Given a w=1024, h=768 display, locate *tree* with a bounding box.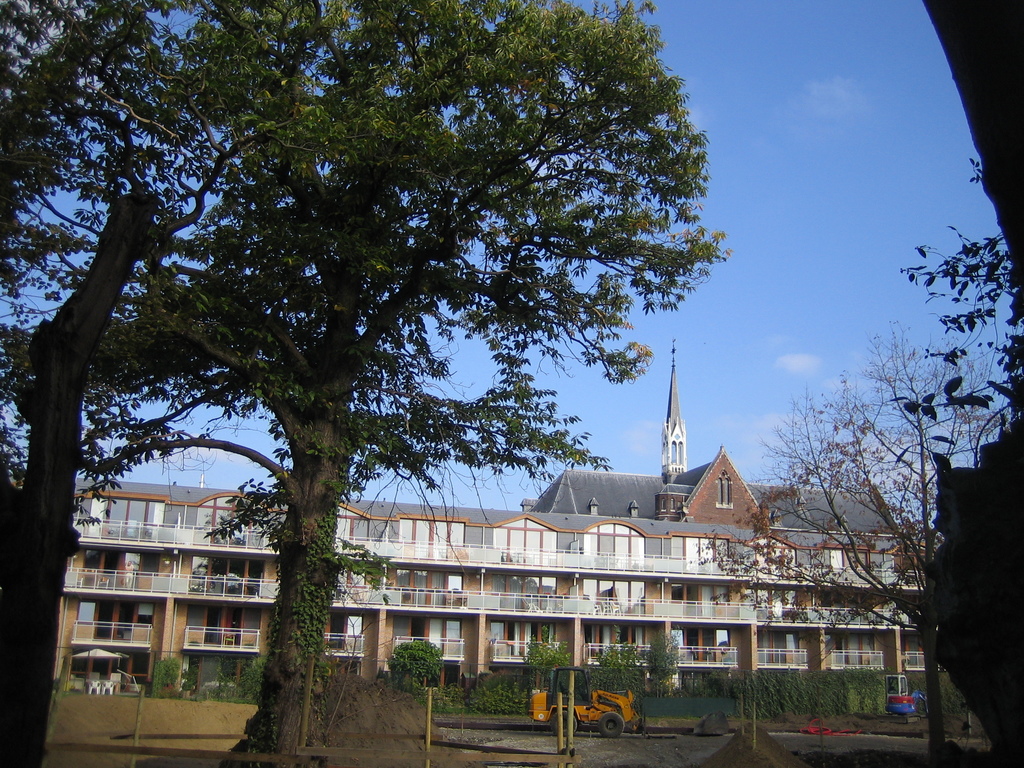
Located: detection(644, 632, 679, 700).
